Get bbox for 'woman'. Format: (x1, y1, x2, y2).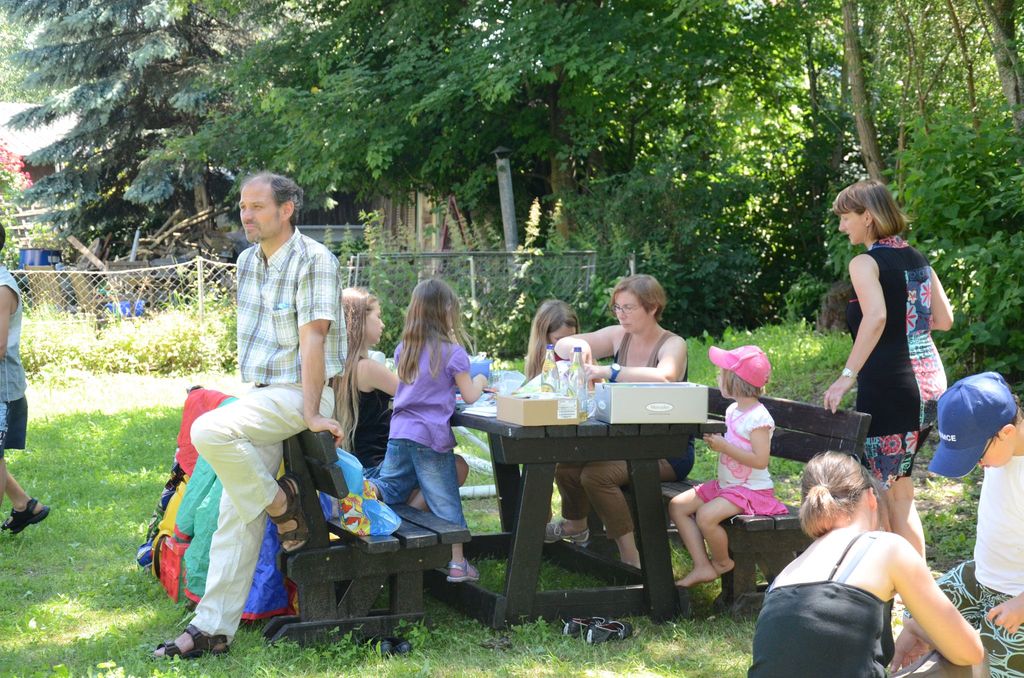
(550, 272, 703, 572).
